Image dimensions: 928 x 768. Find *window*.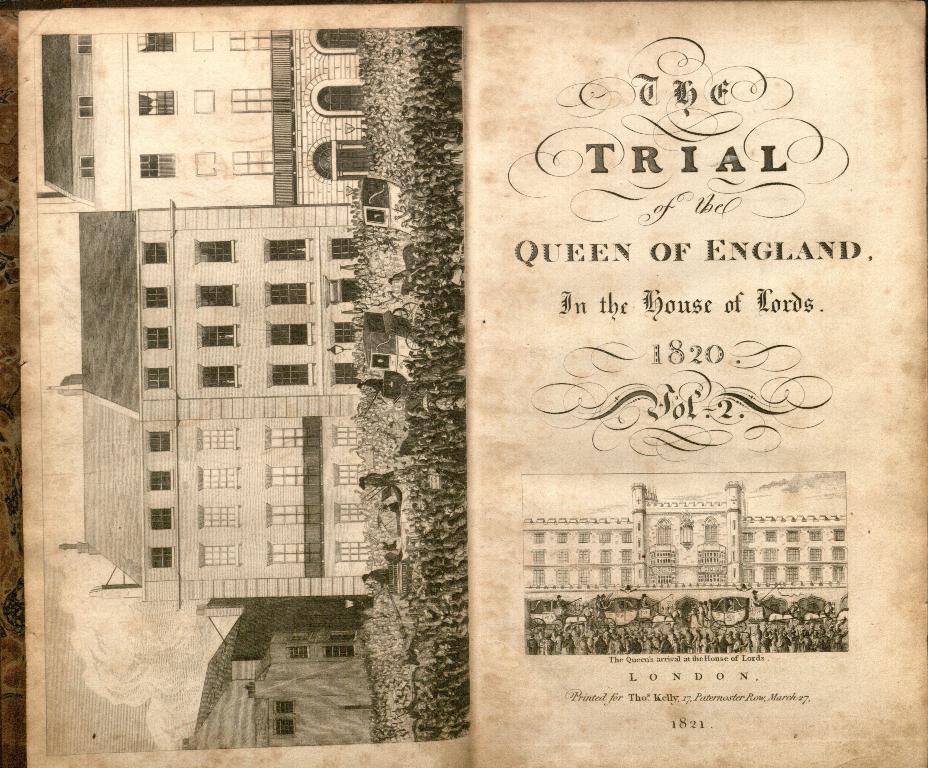
{"left": 147, "top": 506, "right": 175, "bottom": 529}.
